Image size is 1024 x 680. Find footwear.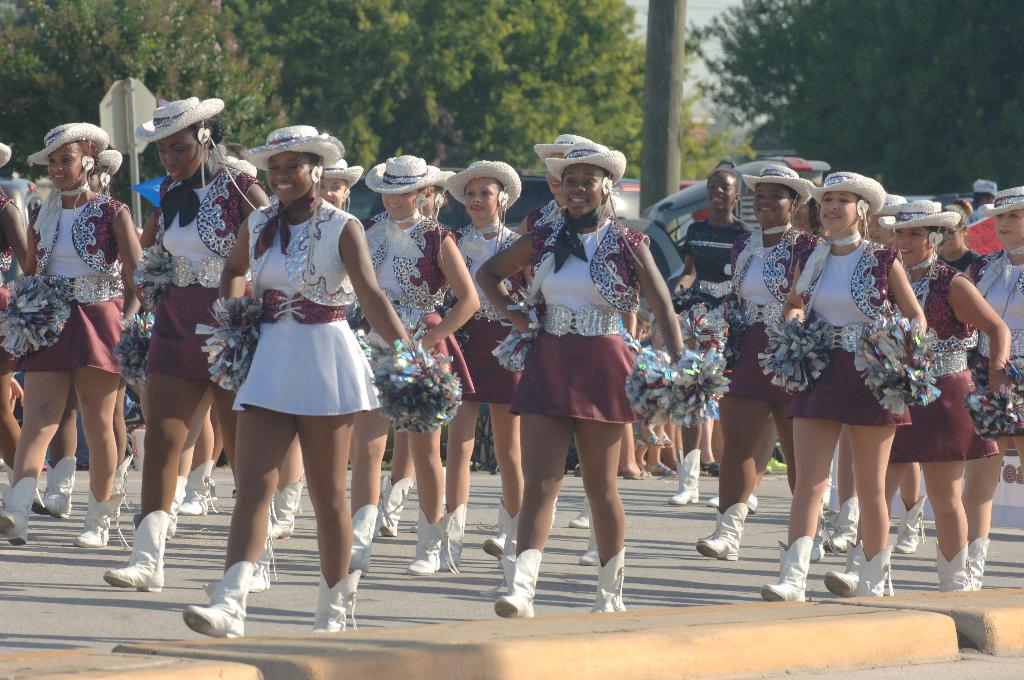
box=[105, 518, 170, 592].
